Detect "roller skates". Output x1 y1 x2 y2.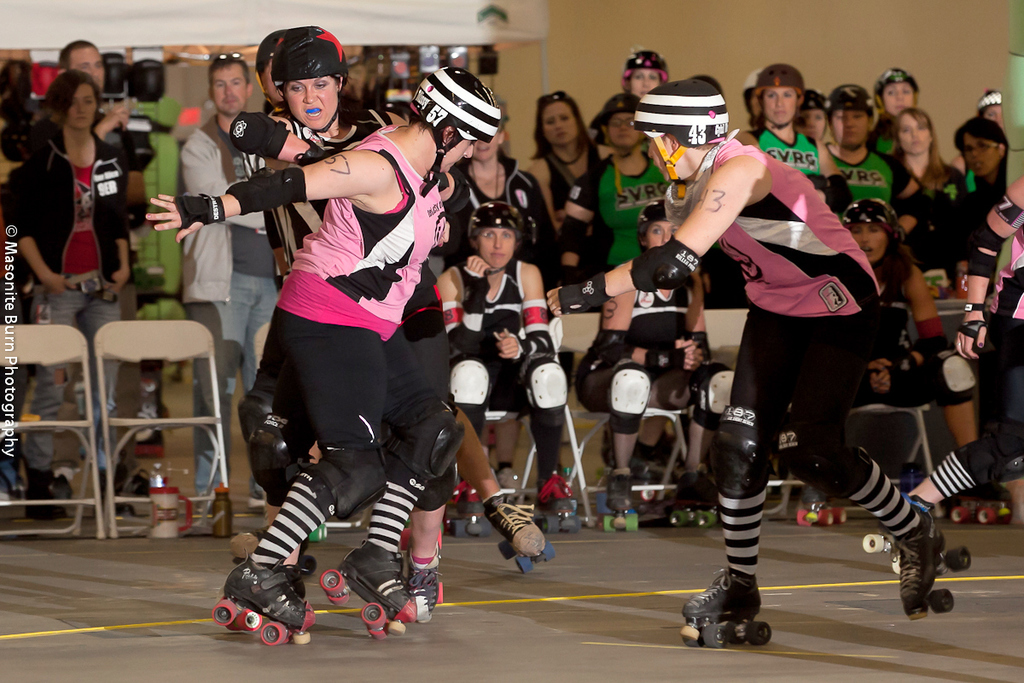
794 495 843 529.
